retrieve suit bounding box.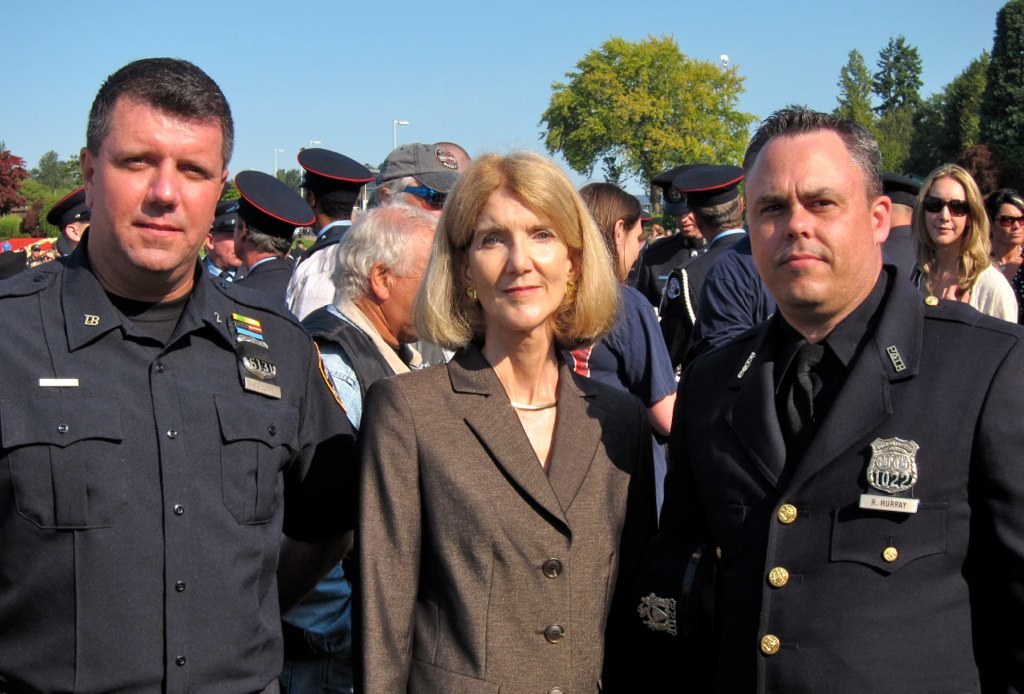
Bounding box: l=343, t=344, r=666, b=693.
